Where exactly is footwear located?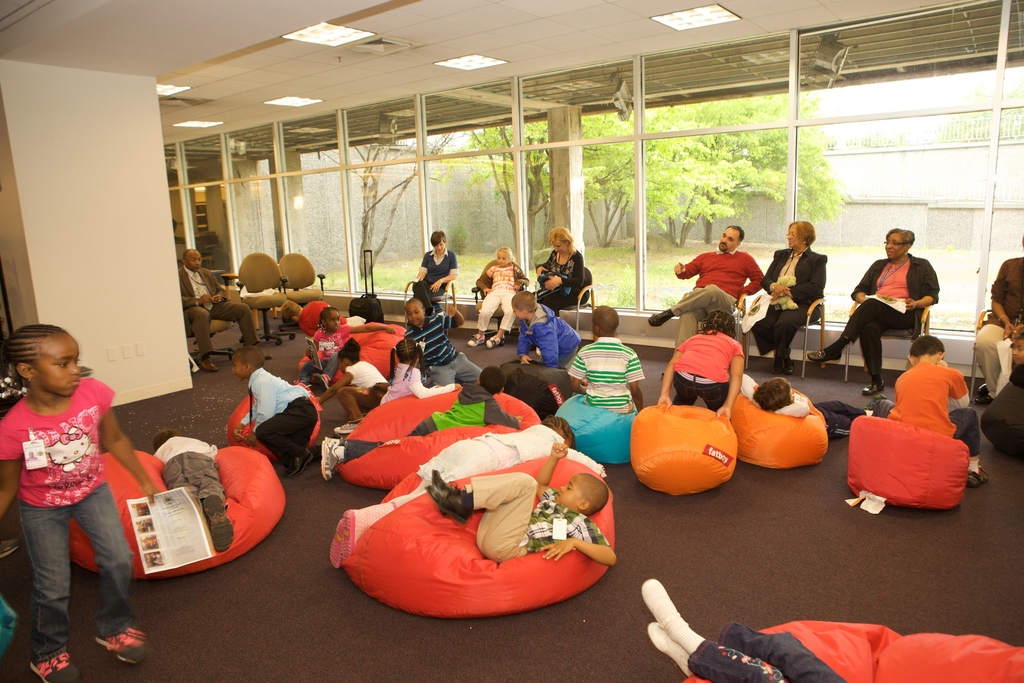
Its bounding box is bbox=(314, 371, 331, 392).
